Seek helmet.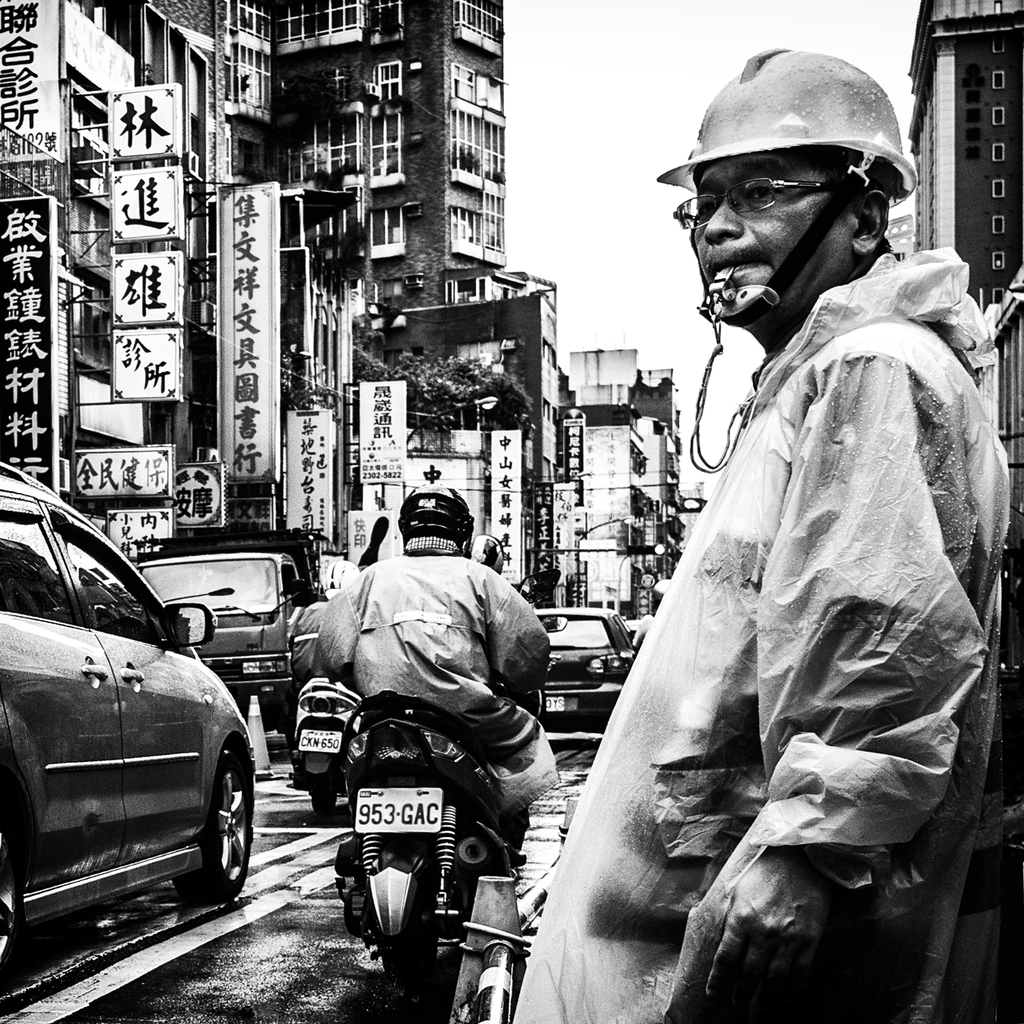
[468, 531, 507, 575].
